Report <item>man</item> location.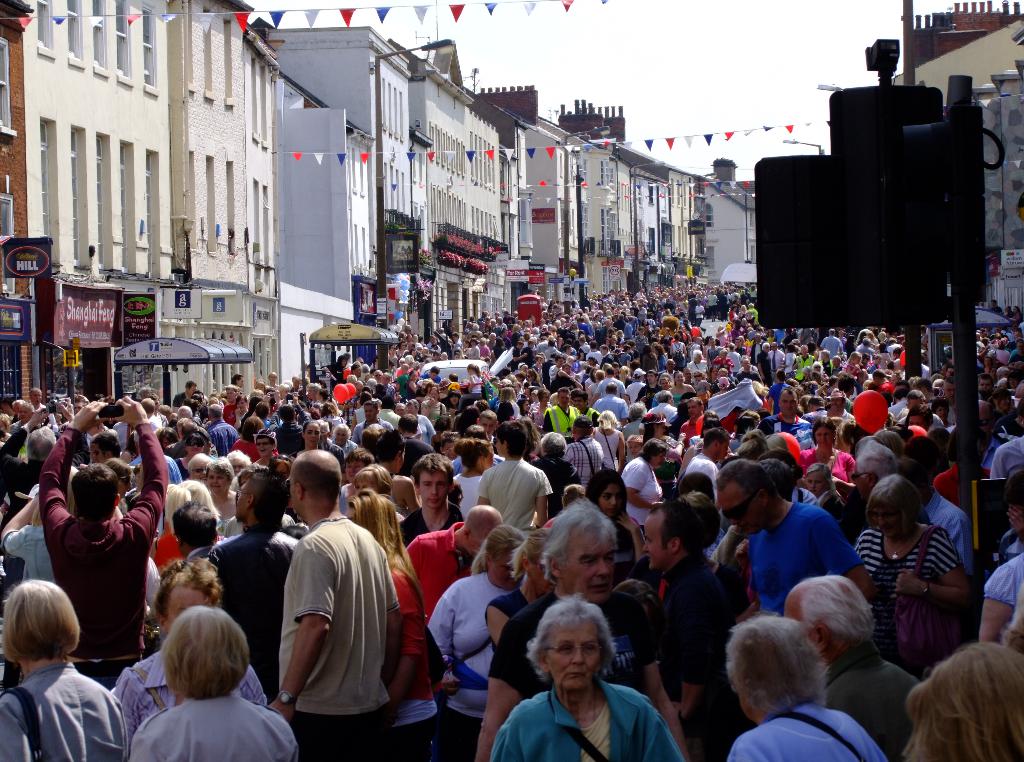
Report: locate(676, 395, 703, 448).
